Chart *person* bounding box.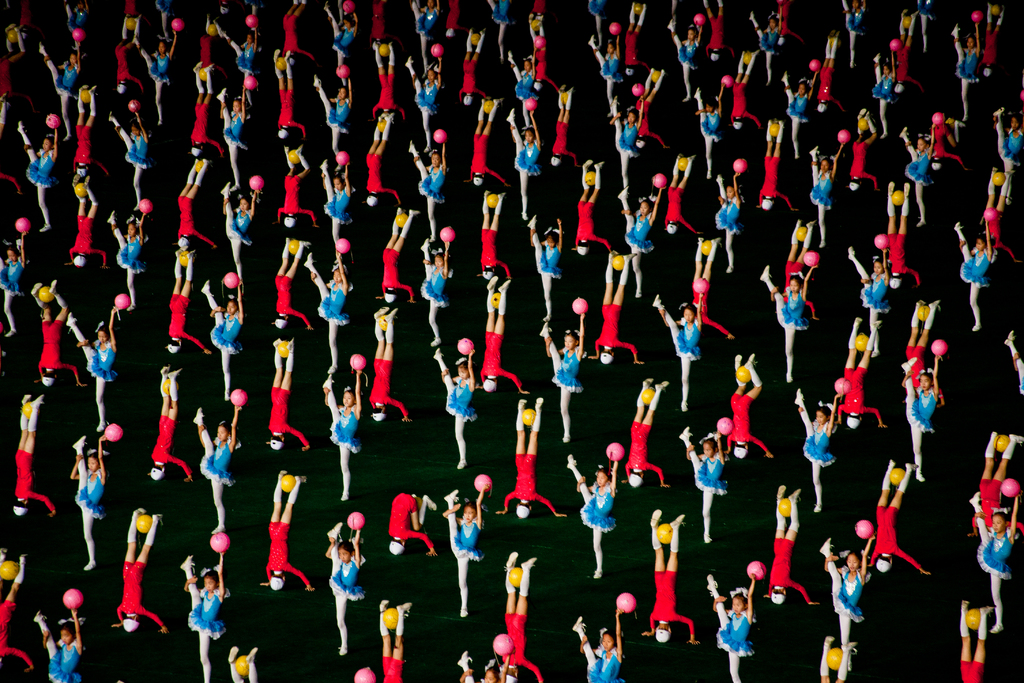
Charted: pyautogui.locateOnScreen(971, 488, 1023, 637).
